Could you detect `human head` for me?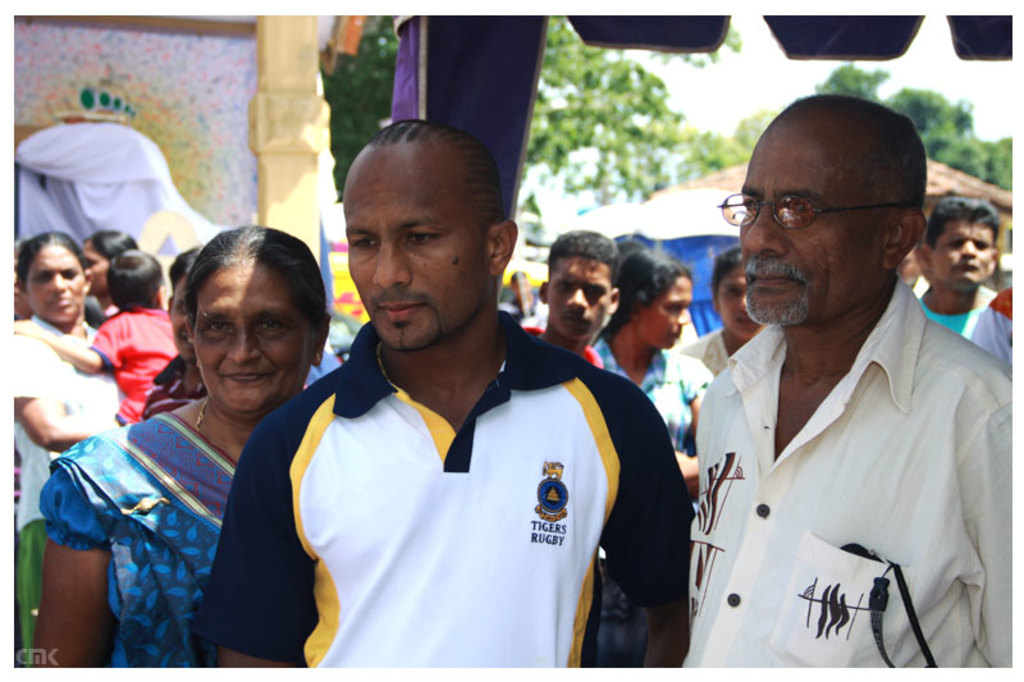
Detection result: pyautogui.locateOnScreen(108, 250, 163, 307).
